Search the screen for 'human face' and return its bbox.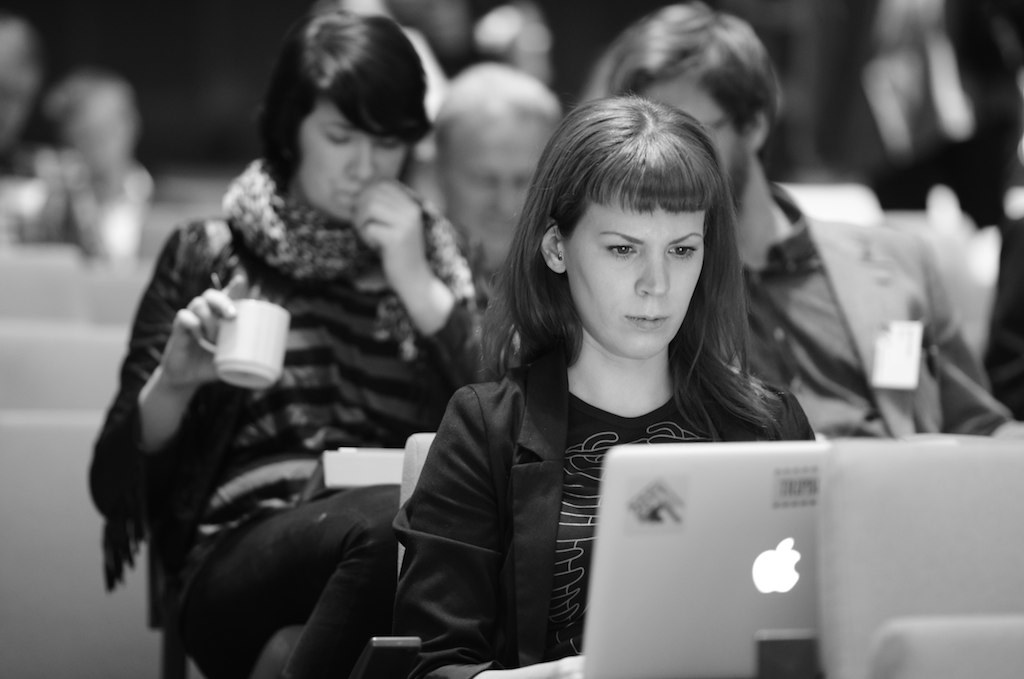
Found: crop(447, 120, 547, 259).
